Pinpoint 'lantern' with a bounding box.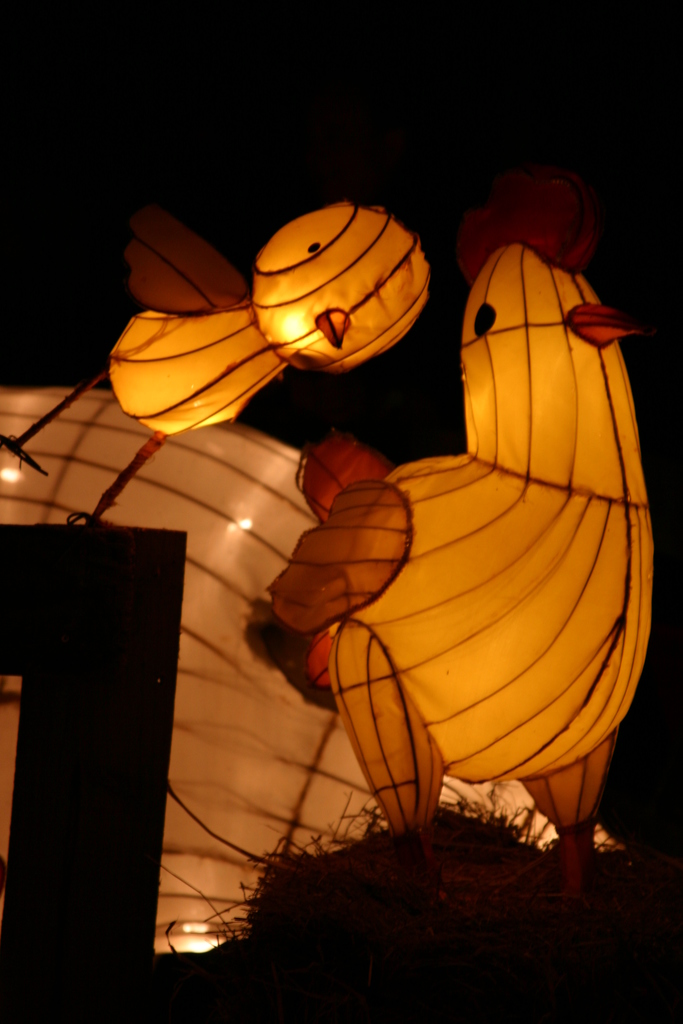
229, 191, 440, 374.
